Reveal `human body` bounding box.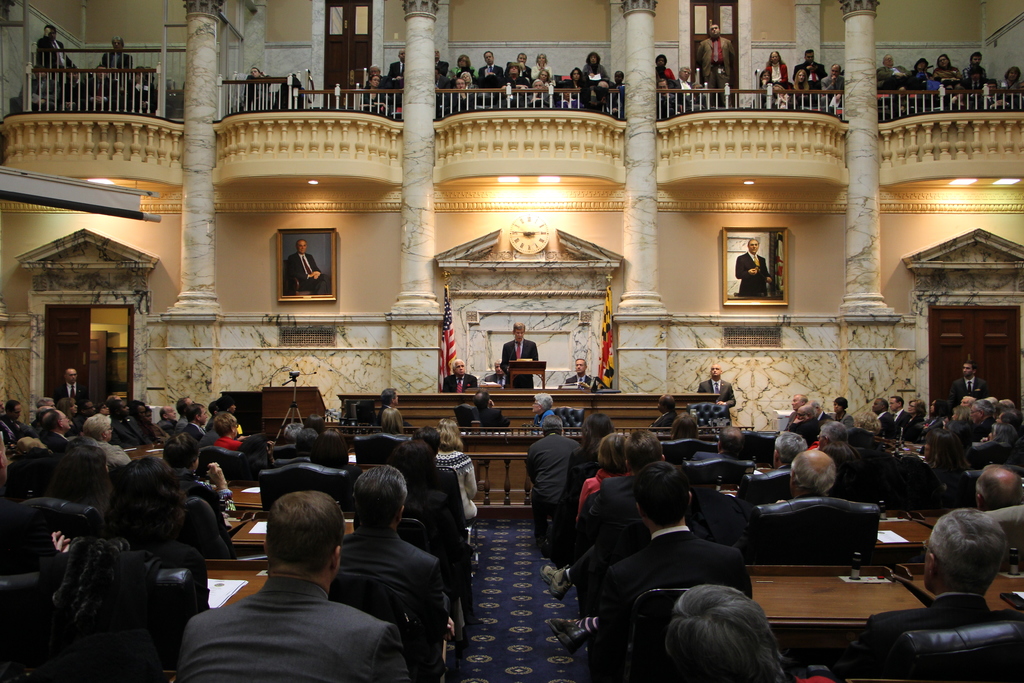
Revealed: 666, 76, 706, 111.
